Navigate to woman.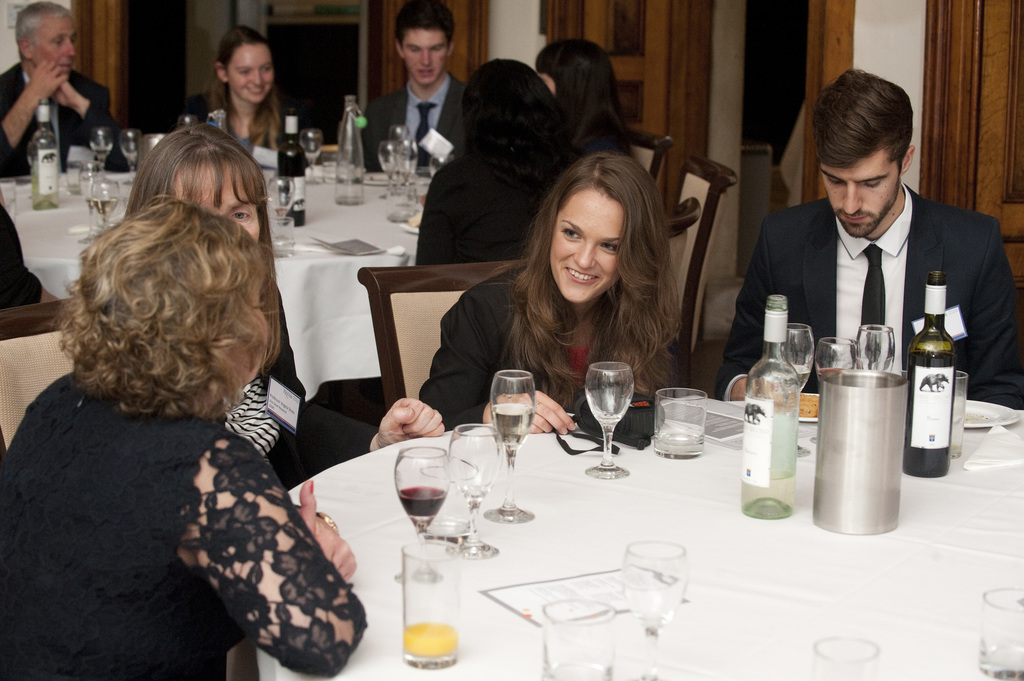
Navigation target: [left=531, top=36, right=616, bottom=151].
